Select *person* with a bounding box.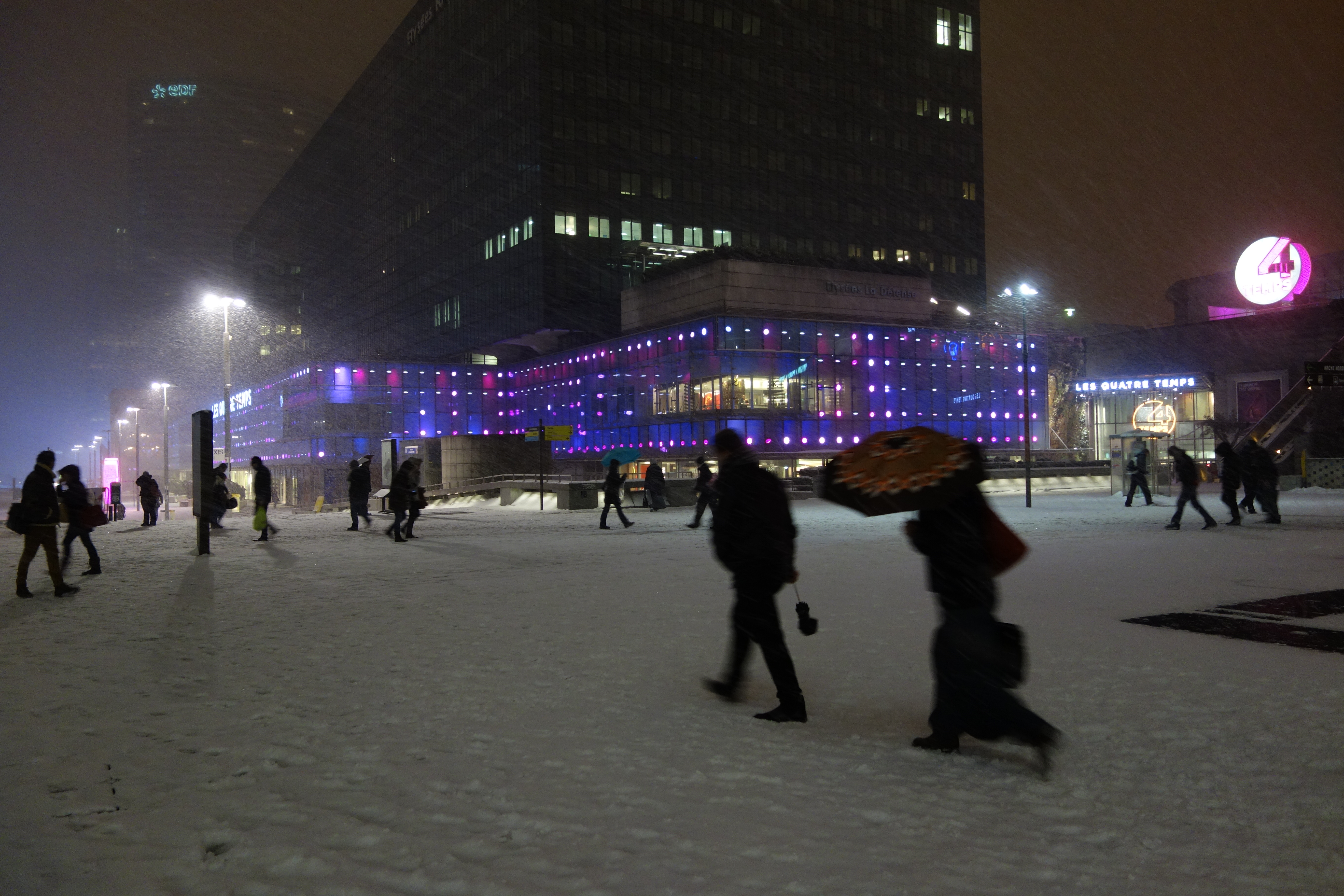
<region>146, 114, 156, 130</region>.
